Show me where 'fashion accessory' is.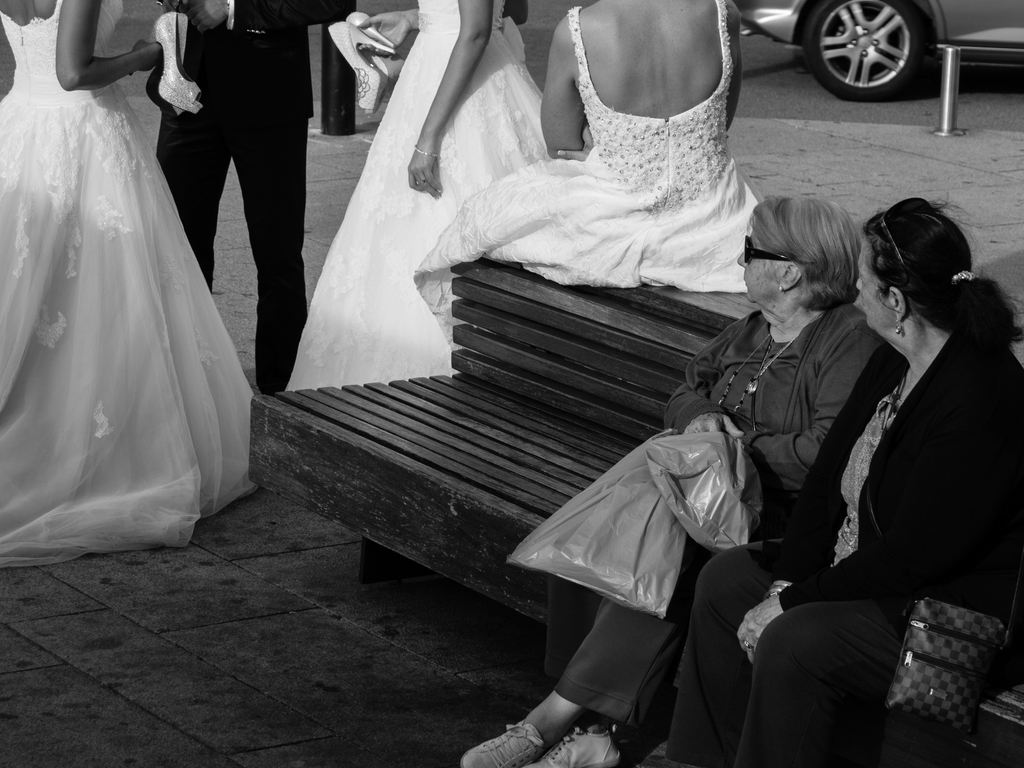
'fashion accessory' is at x1=721 y1=332 x2=796 y2=415.
